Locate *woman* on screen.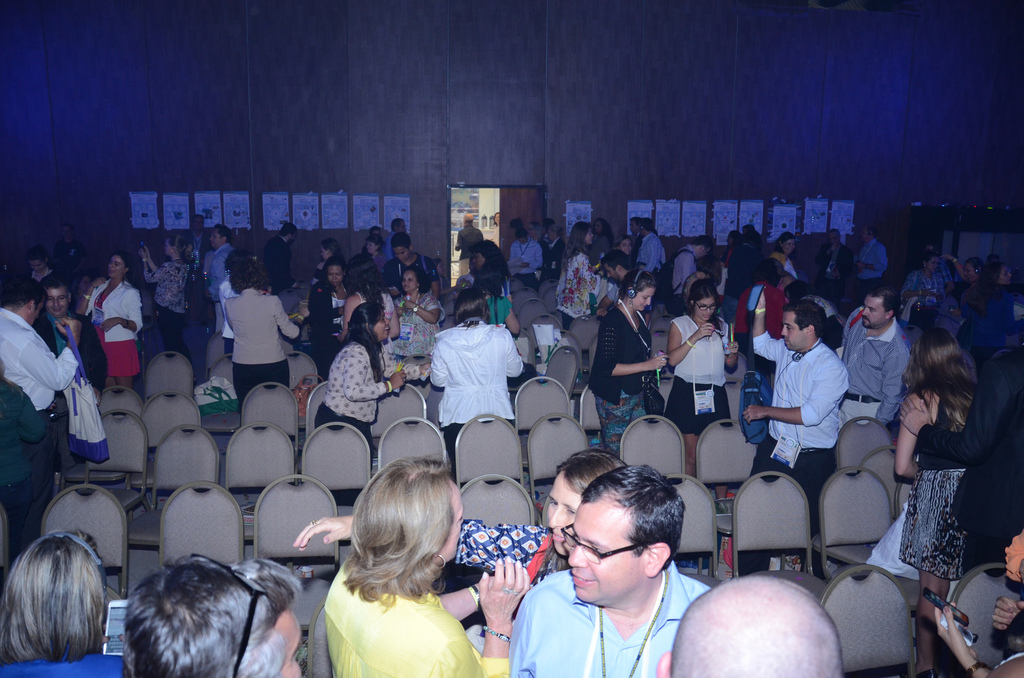
On screen at rect(12, 245, 60, 284).
